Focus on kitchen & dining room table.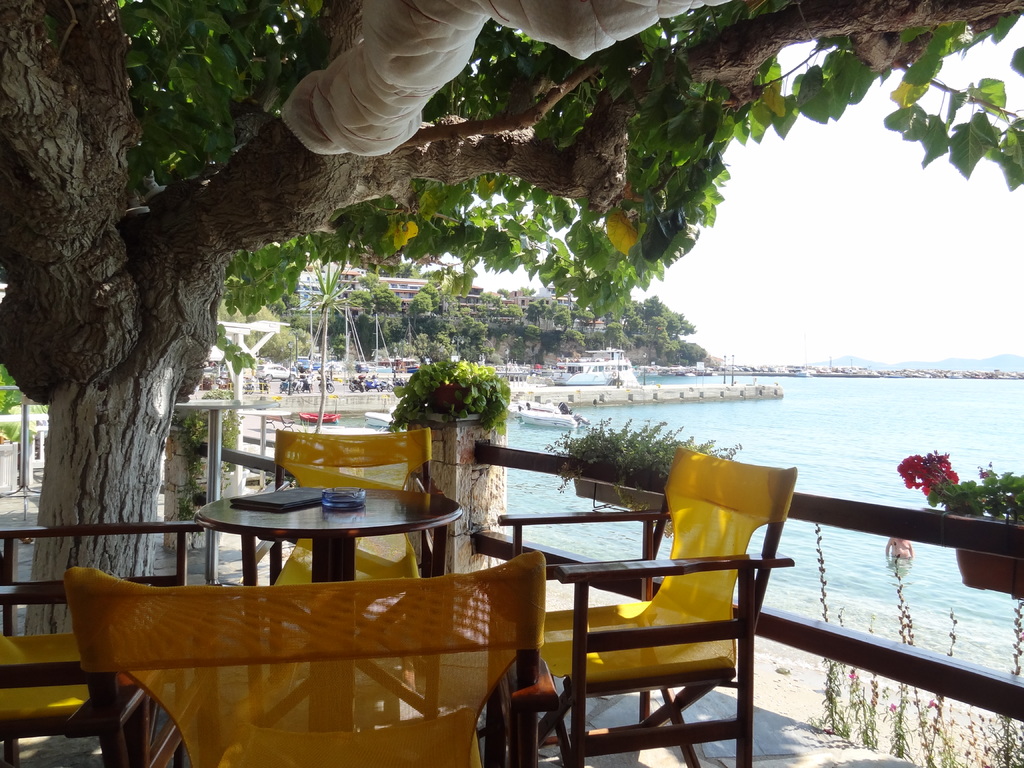
Focused at Rect(196, 482, 464, 732).
